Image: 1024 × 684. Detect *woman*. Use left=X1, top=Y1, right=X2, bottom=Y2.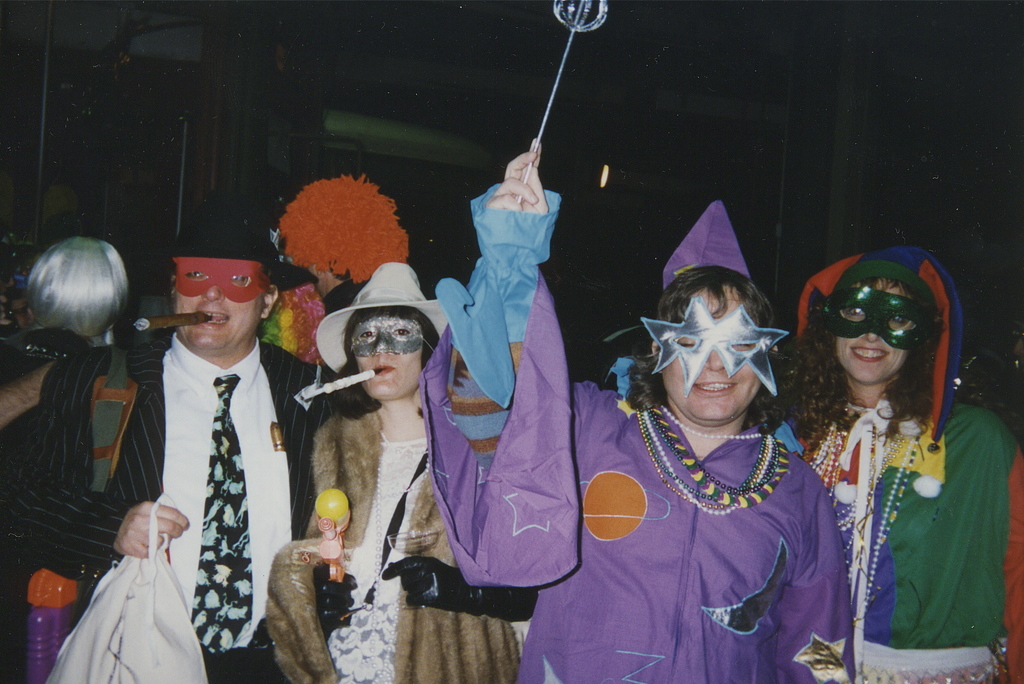
left=0, top=231, right=125, bottom=384.
